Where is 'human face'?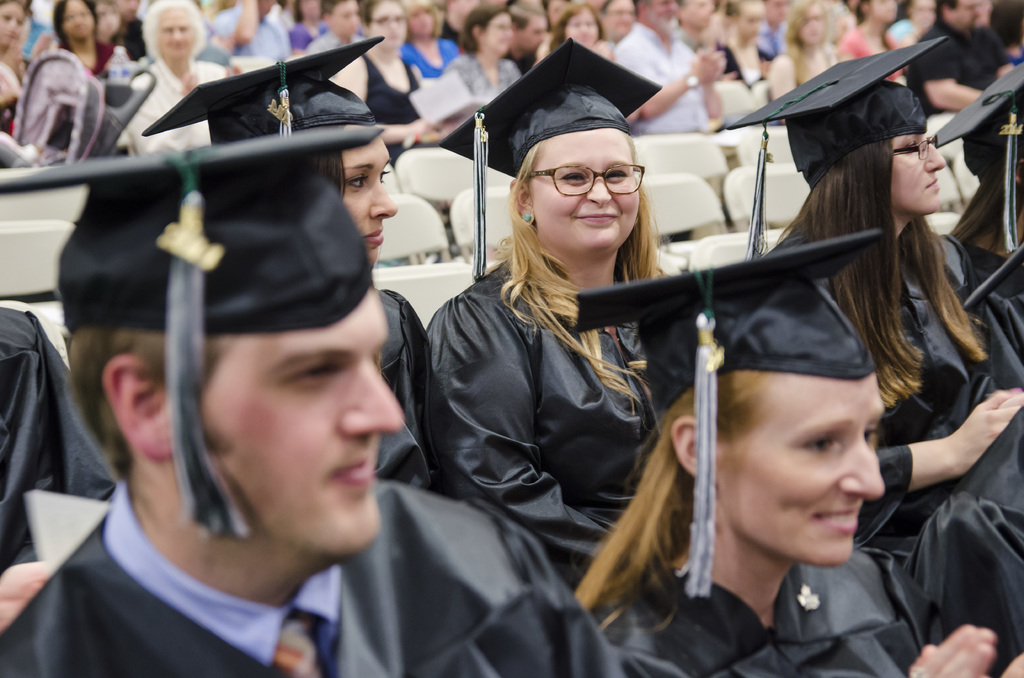
871 0 899 17.
